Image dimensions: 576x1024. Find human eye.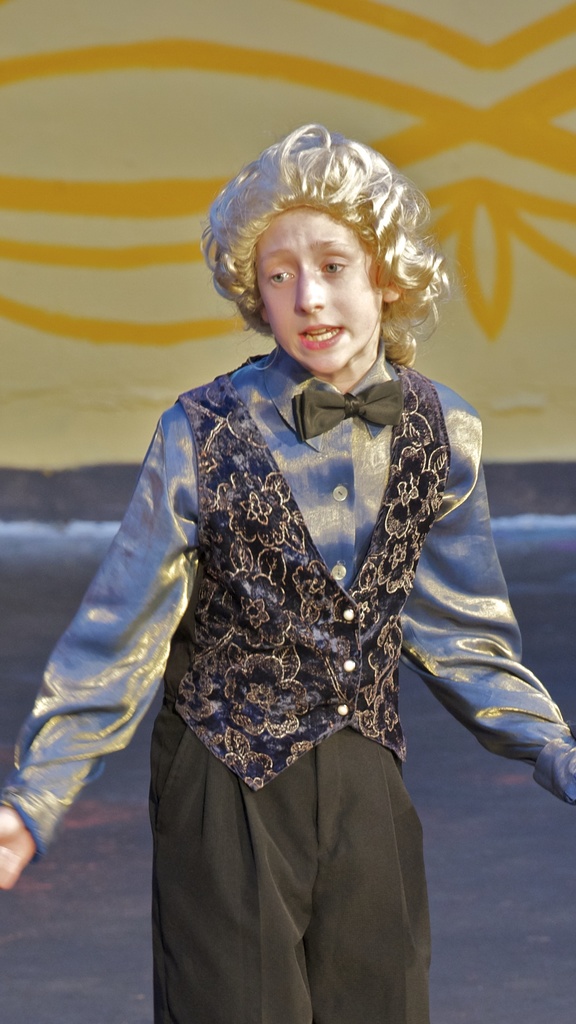
detection(316, 256, 350, 278).
